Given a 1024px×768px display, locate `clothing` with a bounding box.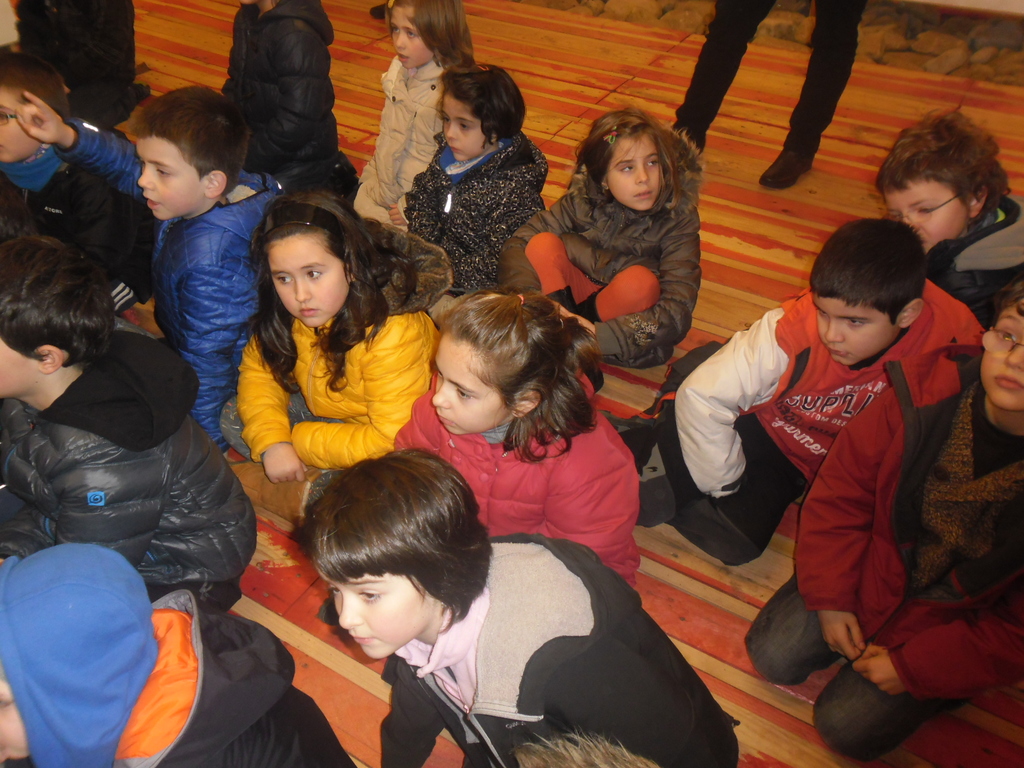
Located: bbox(657, 273, 977, 552).
